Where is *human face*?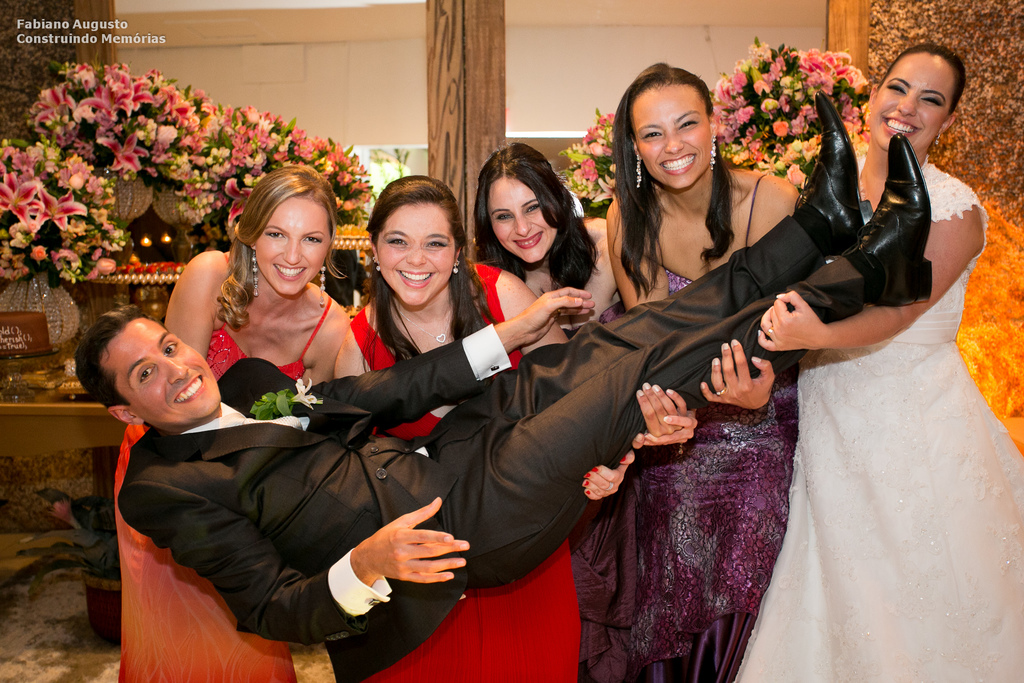
[383, 202, 454, 303].
